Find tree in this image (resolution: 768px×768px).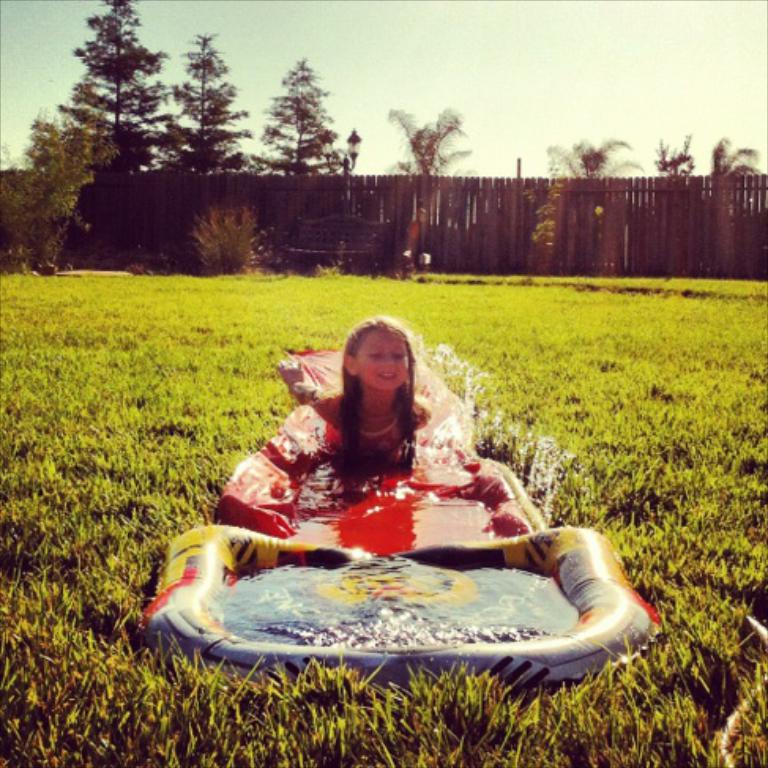
box(391, 101, 468, 254).
